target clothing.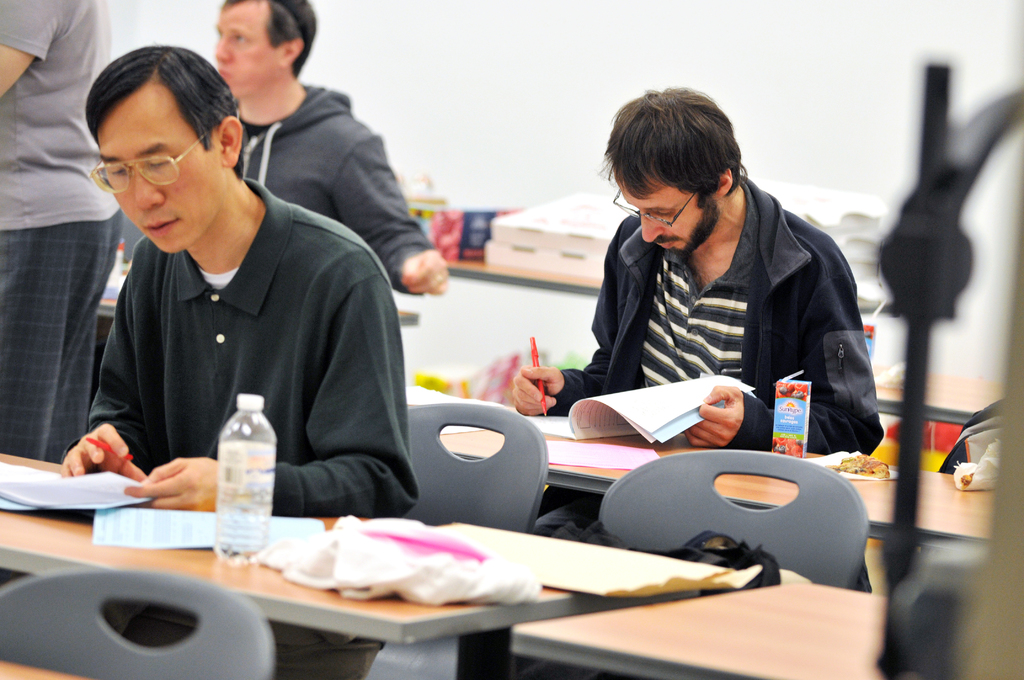
Target region: select_region(0, 0, 124, 455).
